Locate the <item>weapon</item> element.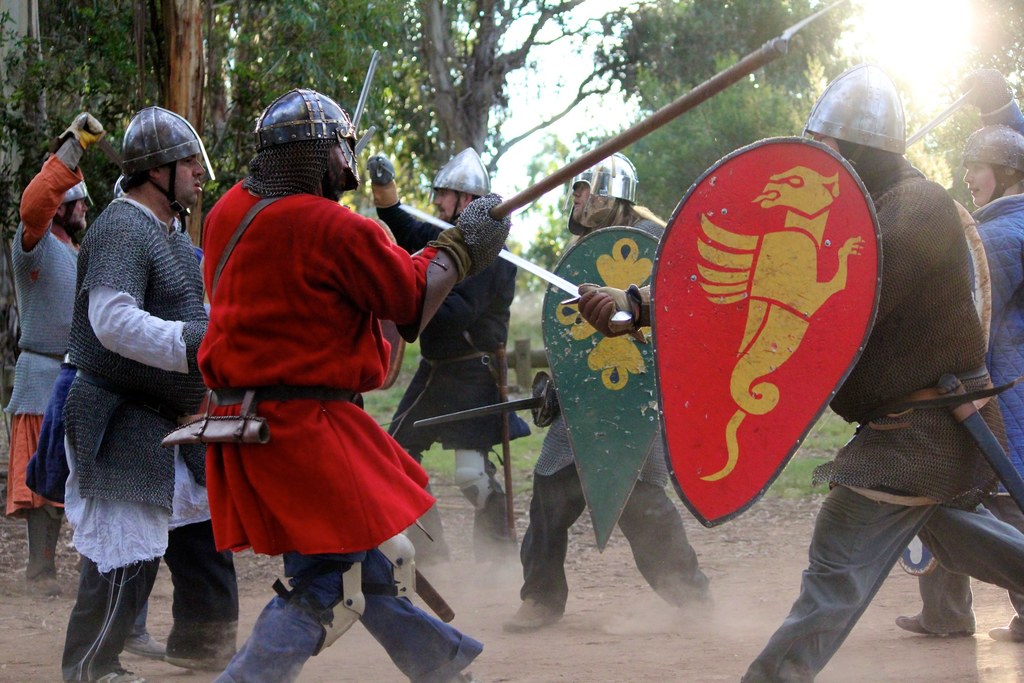
Element bbox: left=346, top=45, right=389, bottom=131.
